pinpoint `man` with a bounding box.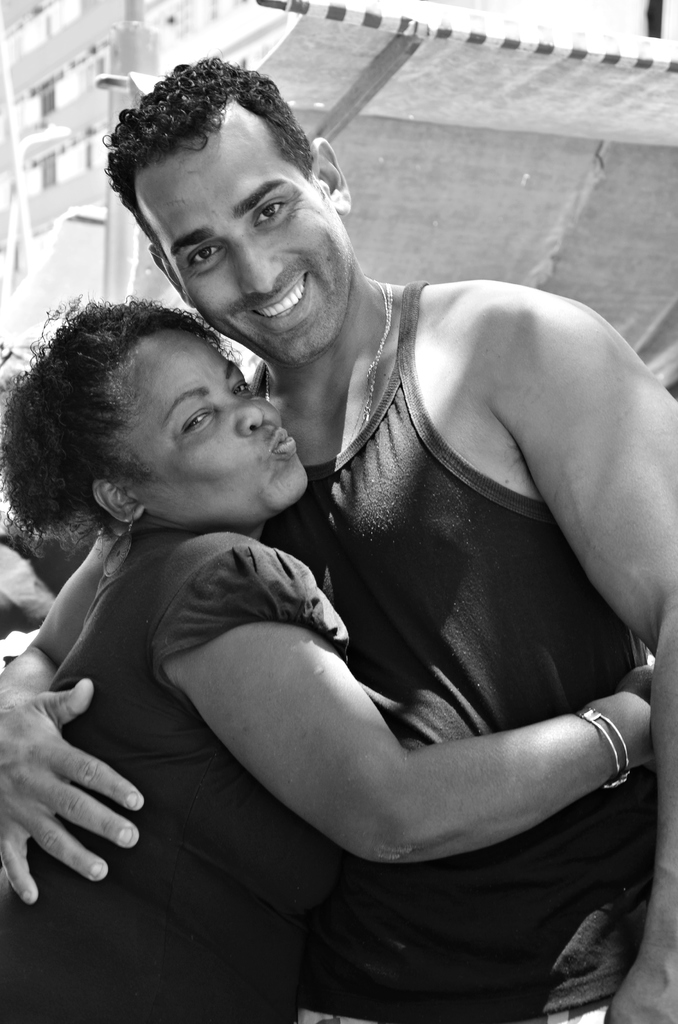
Rect(0, 63, 677, 1023).
